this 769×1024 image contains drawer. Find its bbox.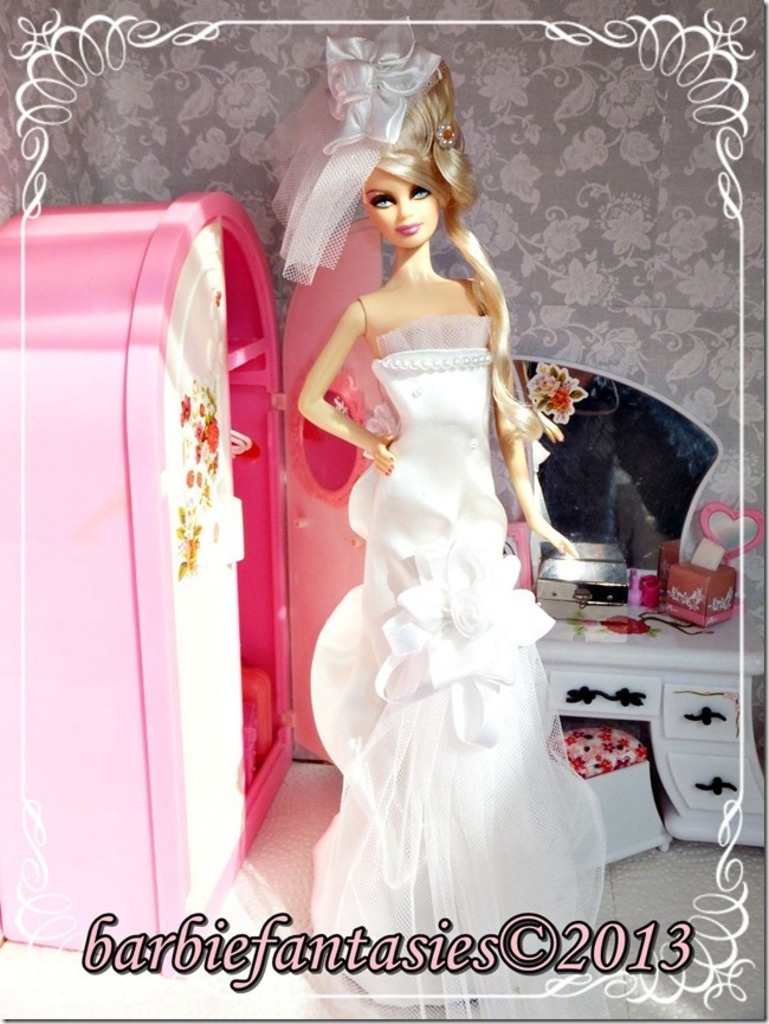
[664, 684, 741, 741].
